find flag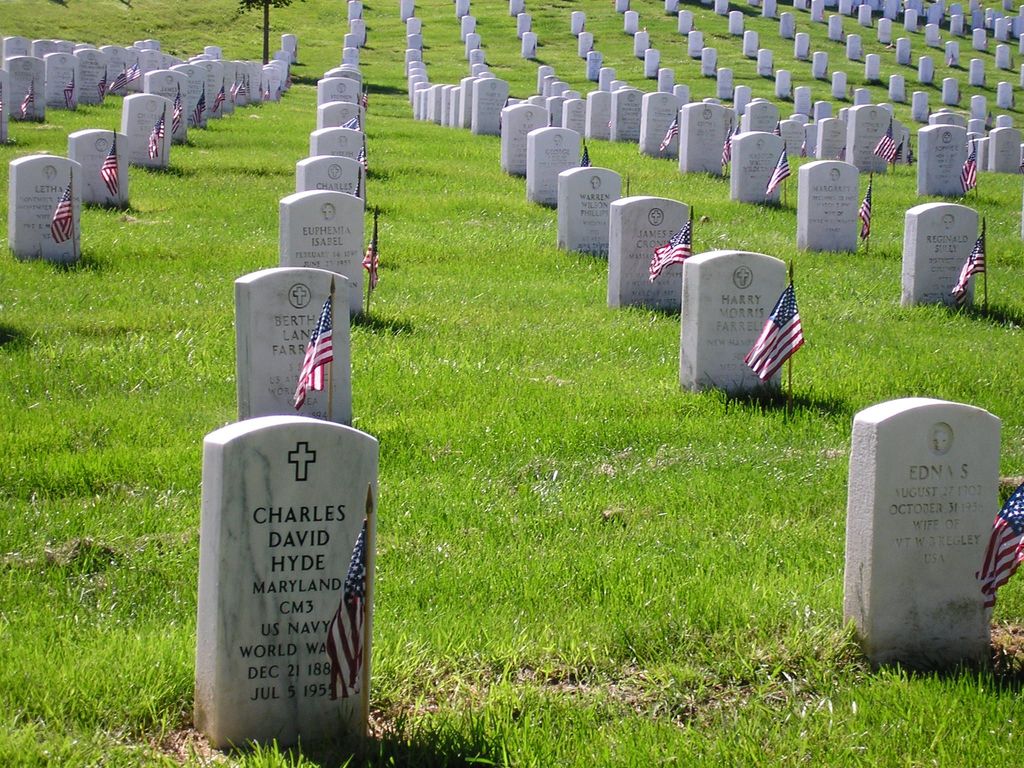
select_region(274, 83, 283, 106)
